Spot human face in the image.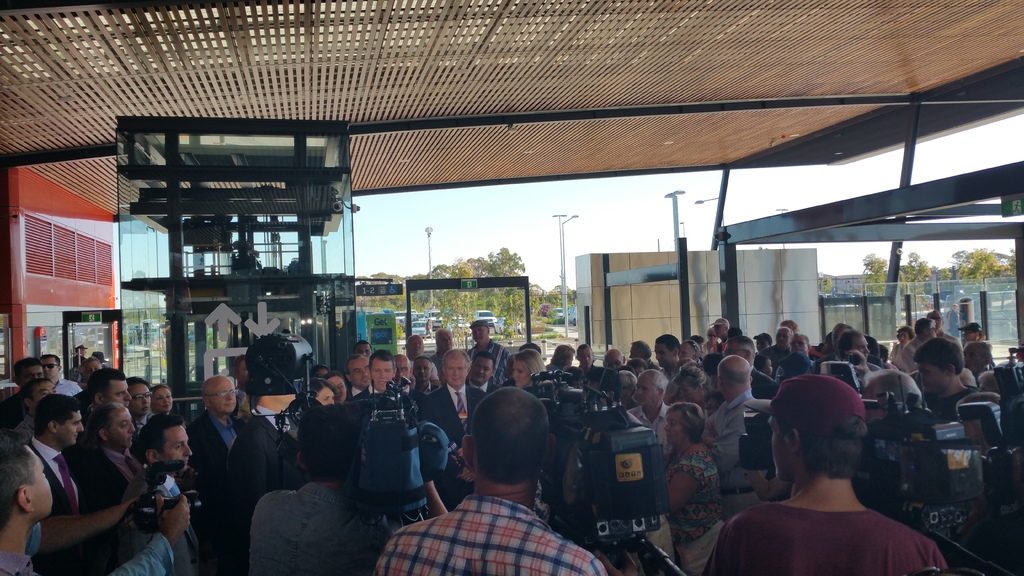
human face found at l=355, t=344, r=373, b=355.
